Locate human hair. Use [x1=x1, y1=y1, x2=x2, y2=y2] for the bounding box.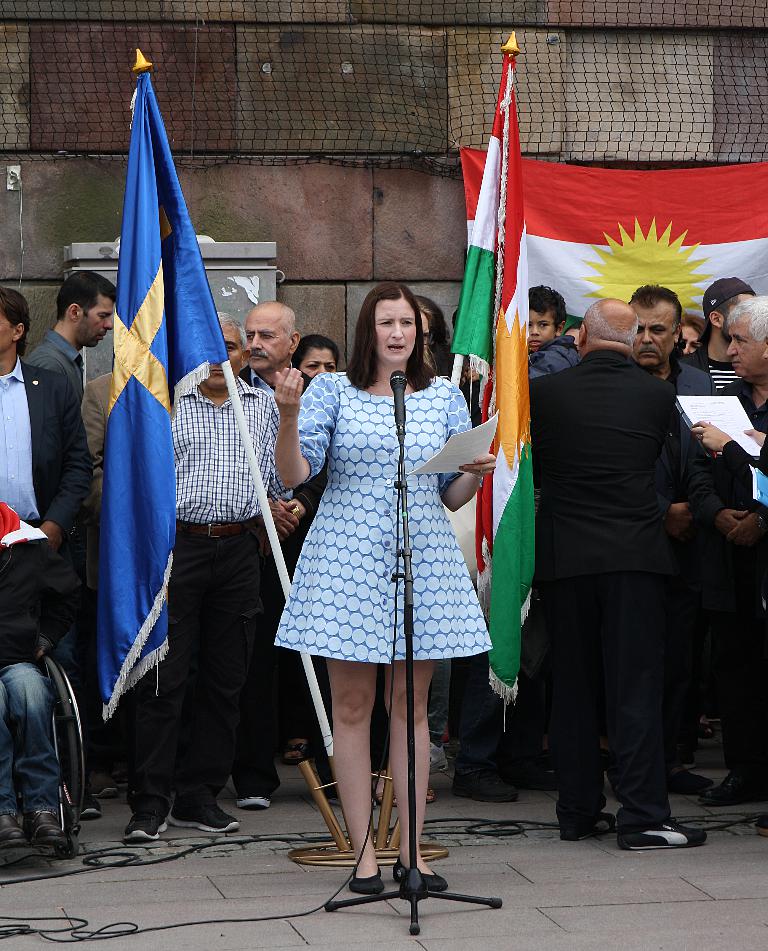
[x1=297, y1=328, x2=339, y2=373].
